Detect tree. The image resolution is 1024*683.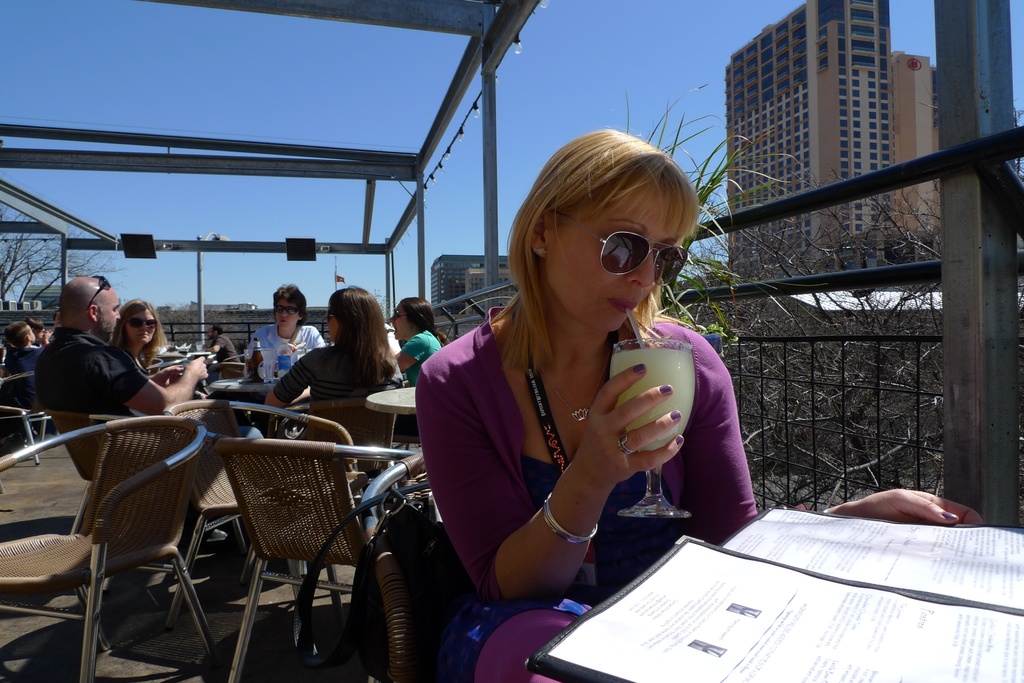
crop(671, 90, 1021, 513).
